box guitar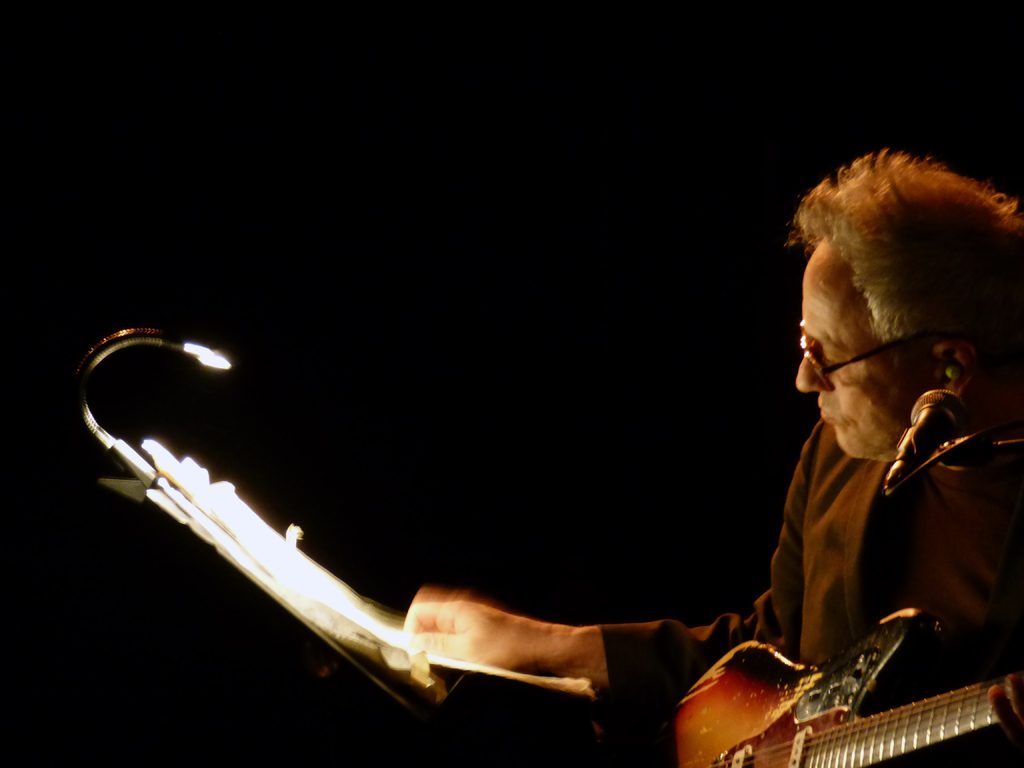
(x1=604, y1=570, x2=1023, y2=767)
